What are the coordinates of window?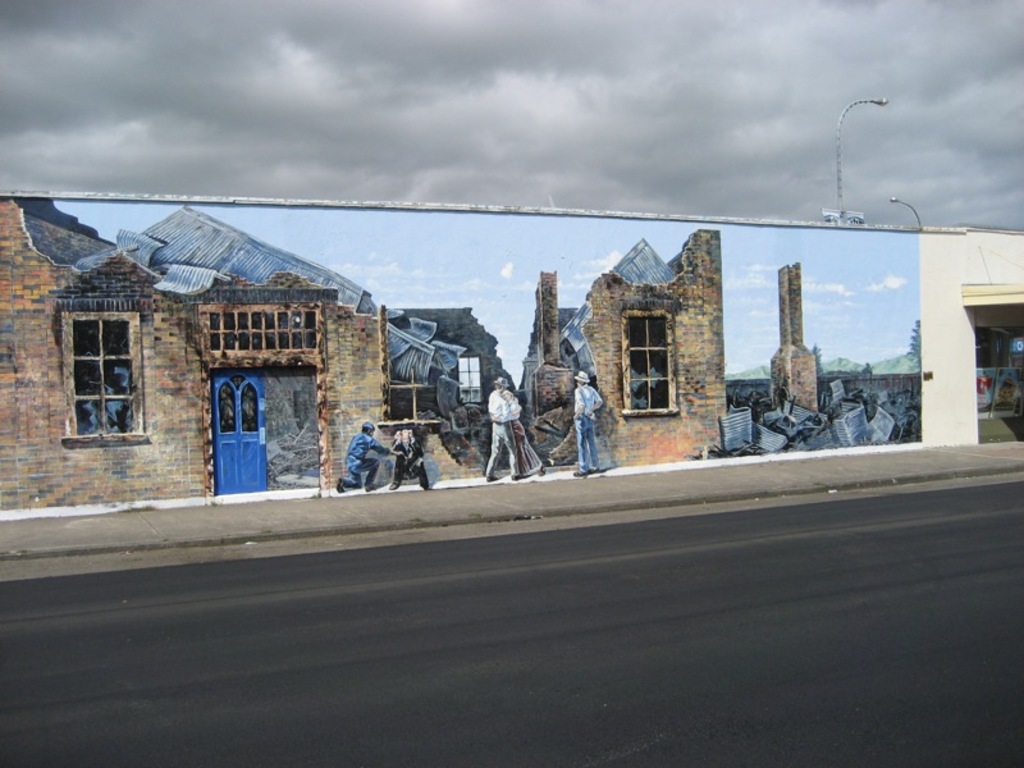
crop(64, 314, 151, 447).
